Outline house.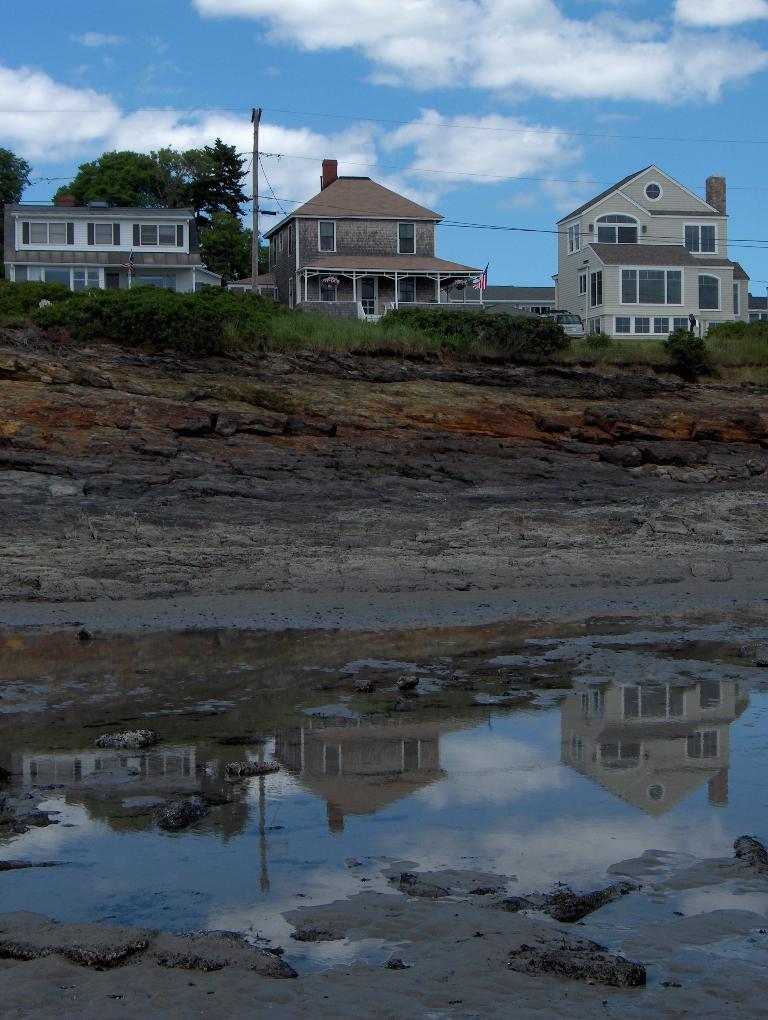
Outline: locate(553, 163, 748, 347).
